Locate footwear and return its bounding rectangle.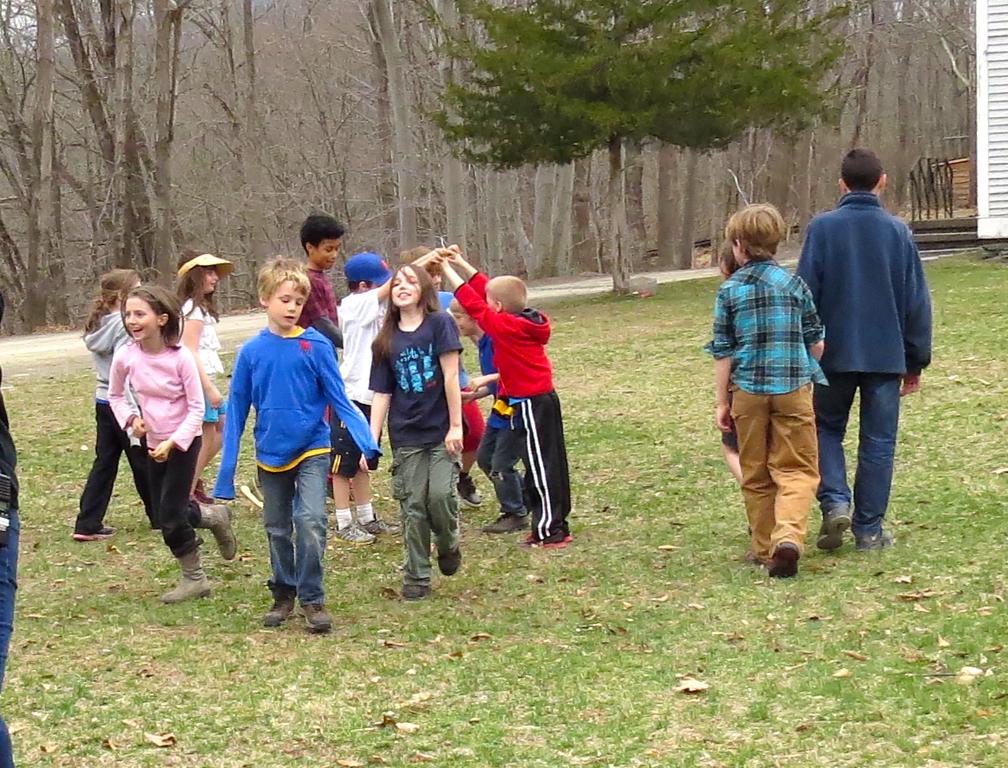
rect(263, 586, 296, 626).
